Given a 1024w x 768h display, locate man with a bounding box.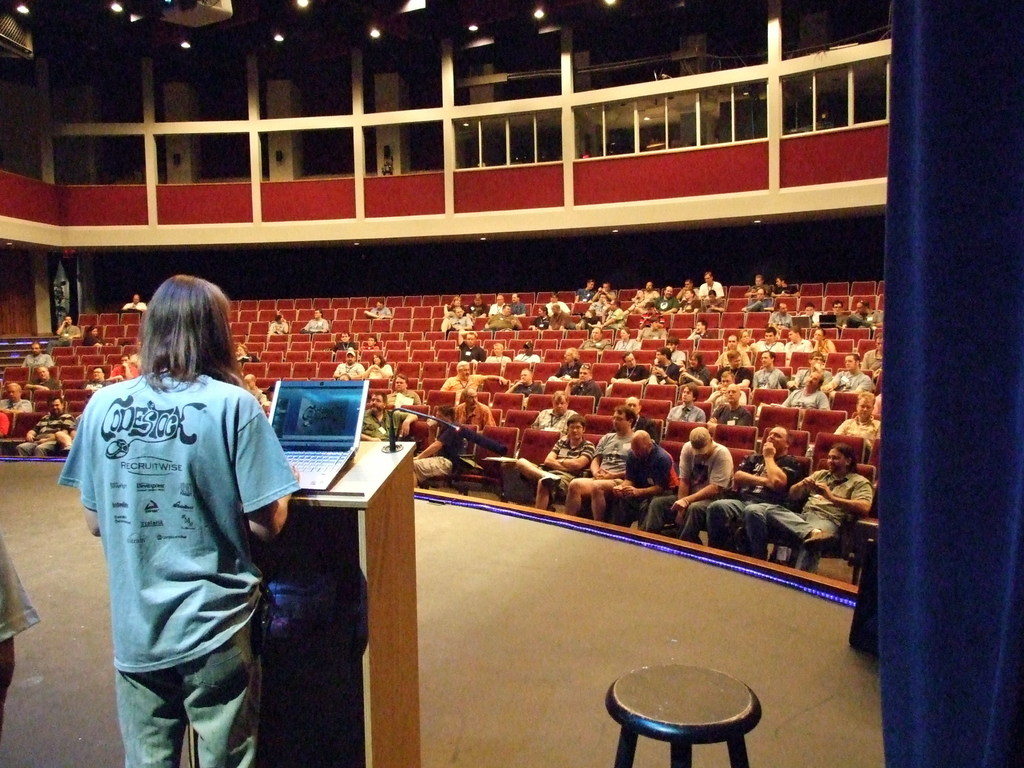
Located: x1=564, y1=365, x2=600, y2=400.
